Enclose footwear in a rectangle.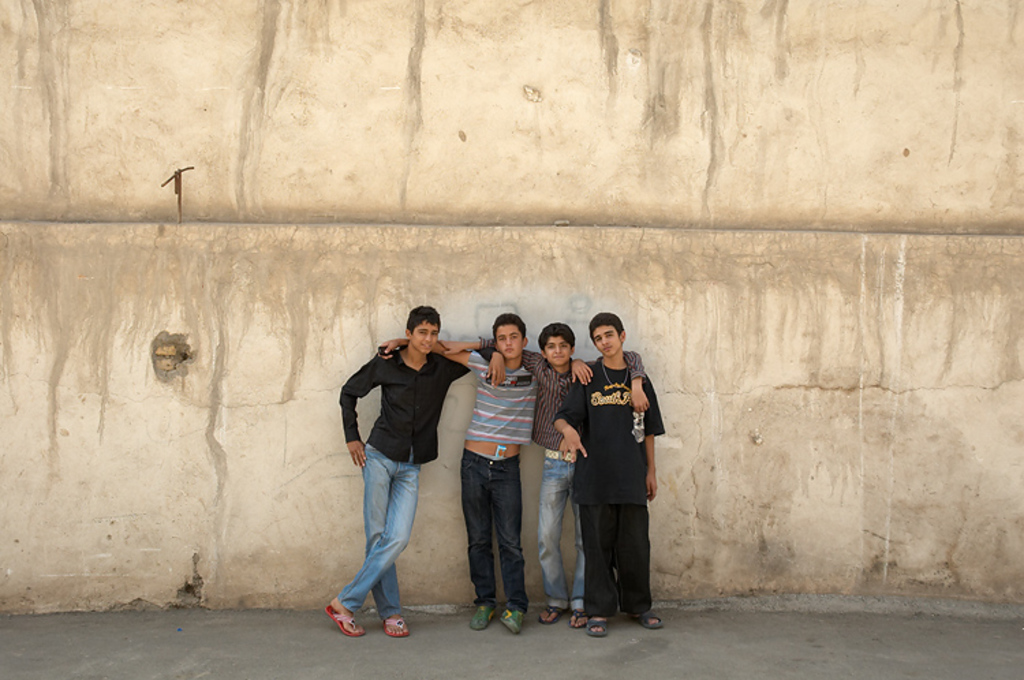
box=[569, 609, 584, 635].
